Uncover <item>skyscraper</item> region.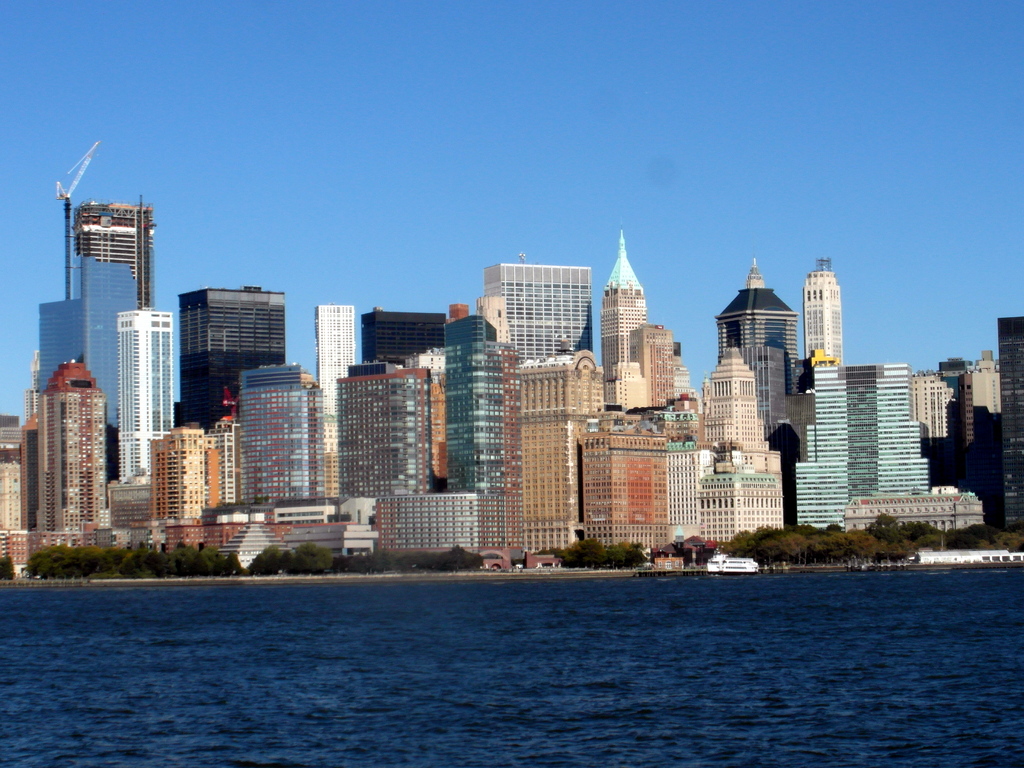
Uncovered: select_region(116, 308, 177, 491).
